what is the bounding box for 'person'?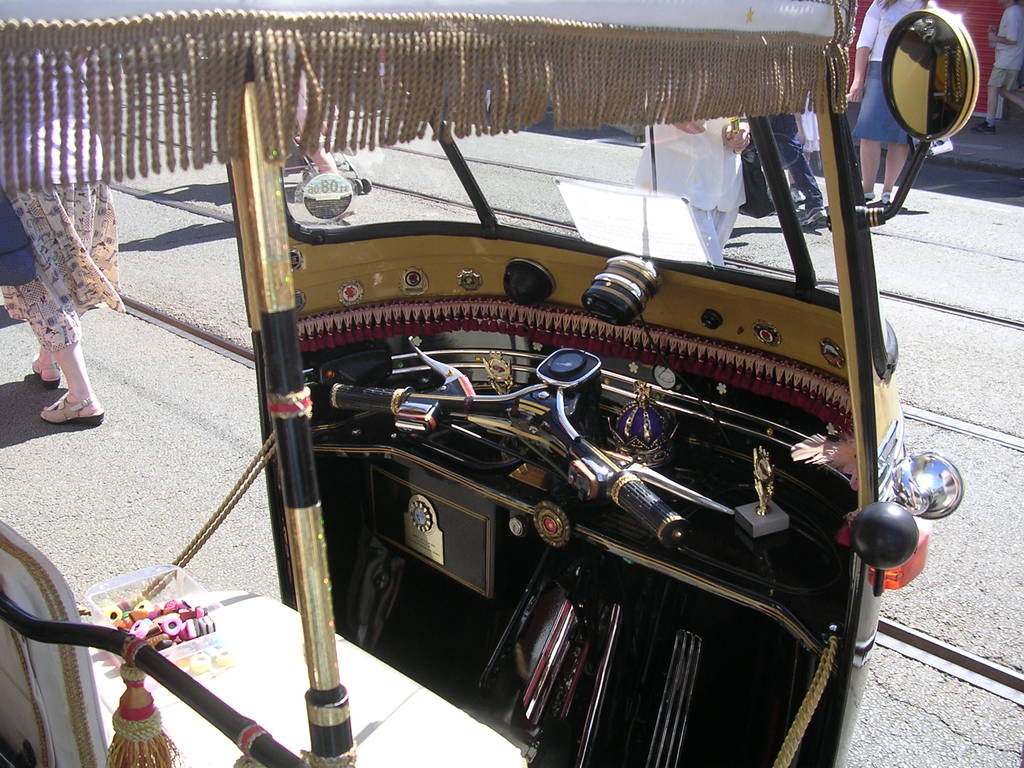
BBox(0, 176, 120, 419).
